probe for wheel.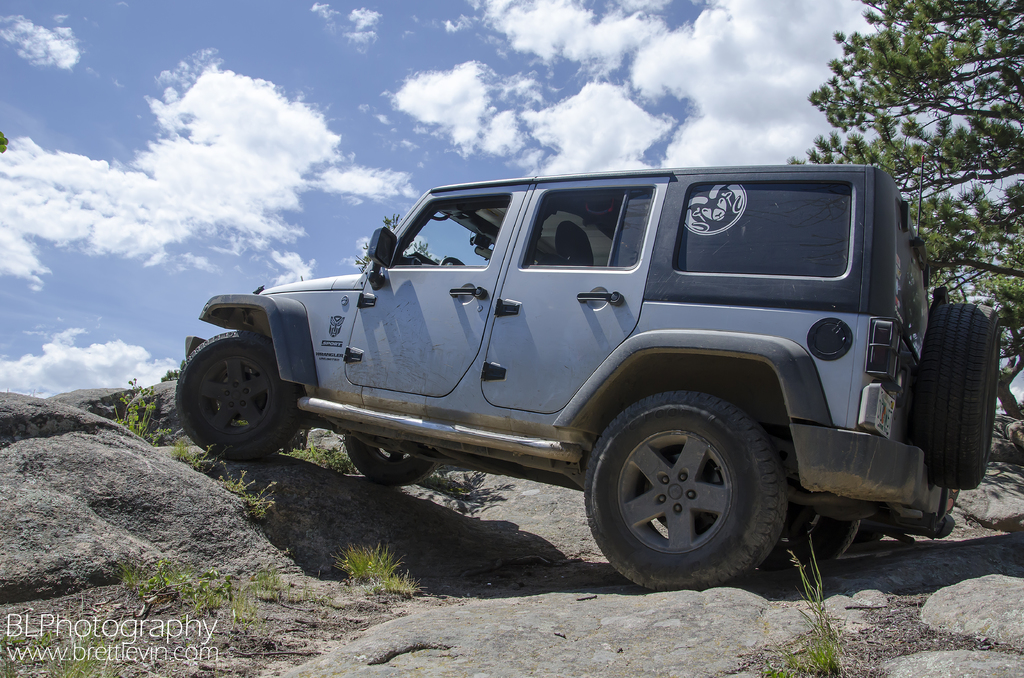
Probe result: (583, 392, 785, 591).
